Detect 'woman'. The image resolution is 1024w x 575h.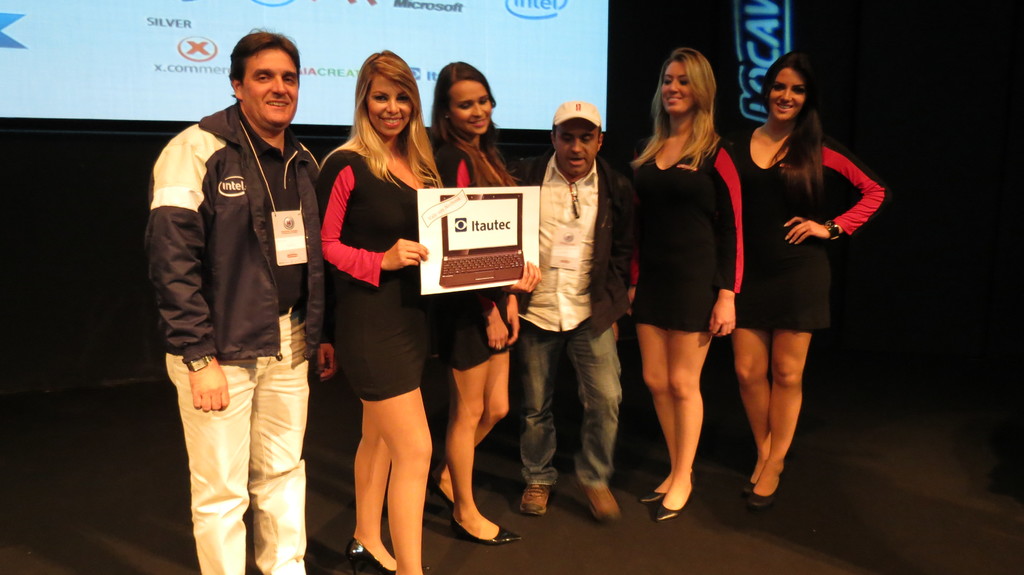
box(316, 46, 438, 574).
